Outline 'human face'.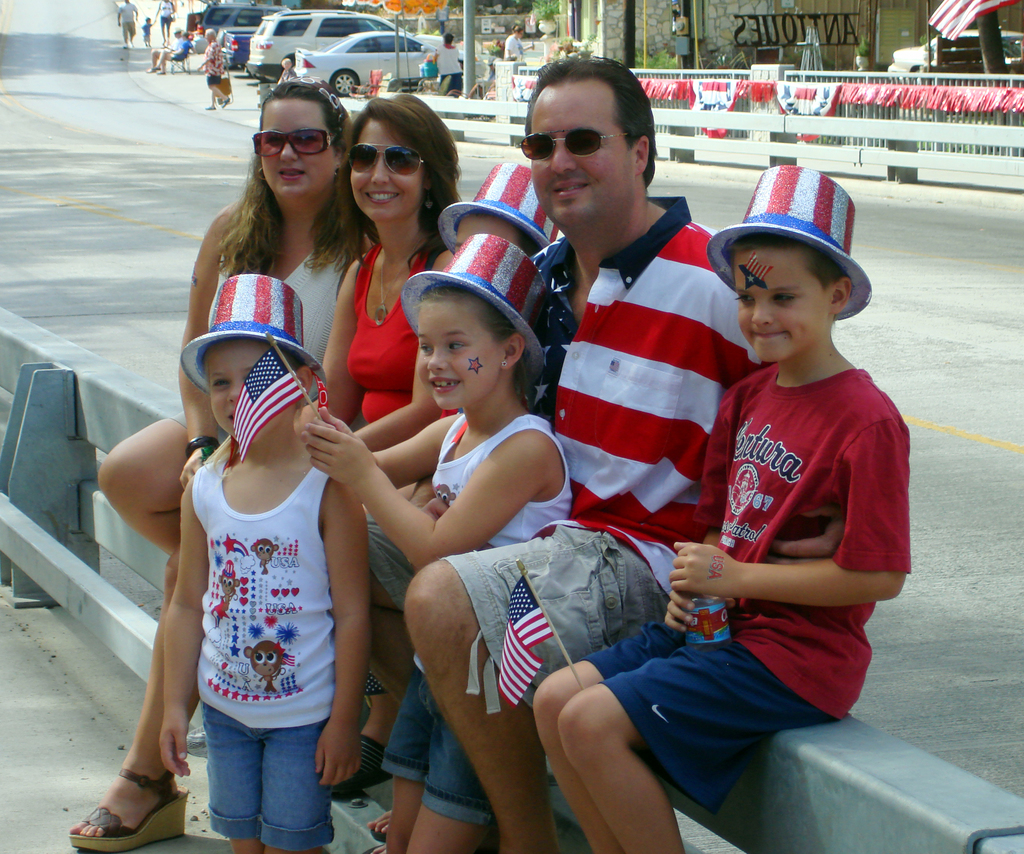
Outline: Rect(349, 118, 426, 223).
